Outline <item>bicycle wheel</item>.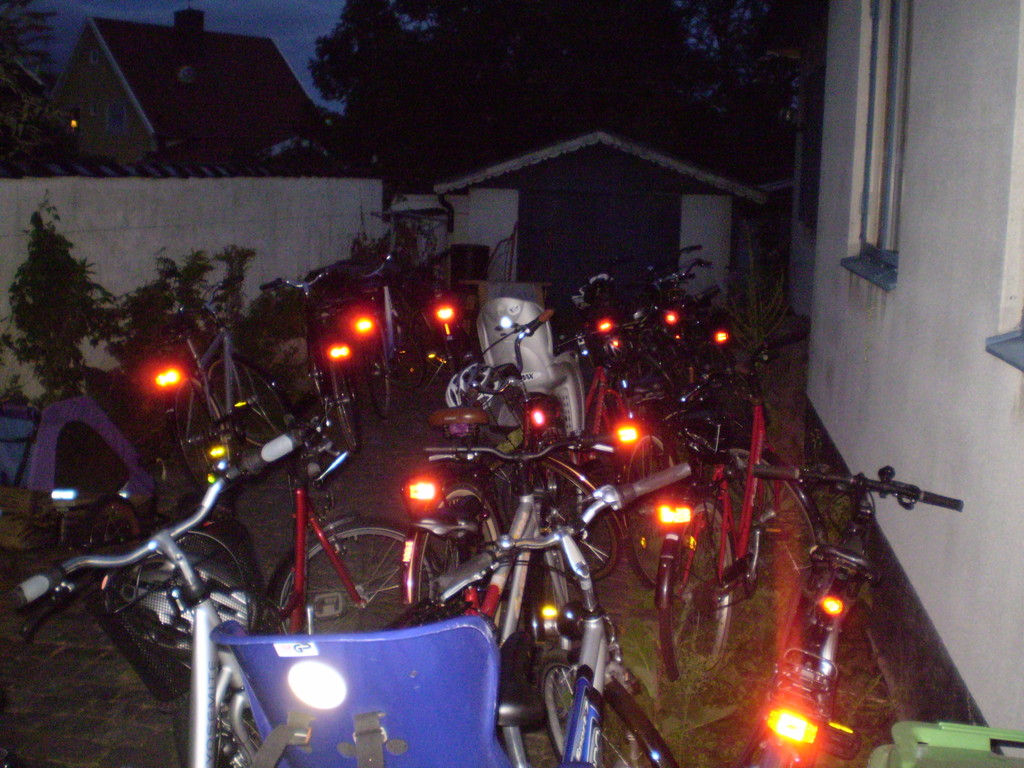
Outline: {"x1": 114, "y1": 522, "x2": 246, "y2": 691}.
